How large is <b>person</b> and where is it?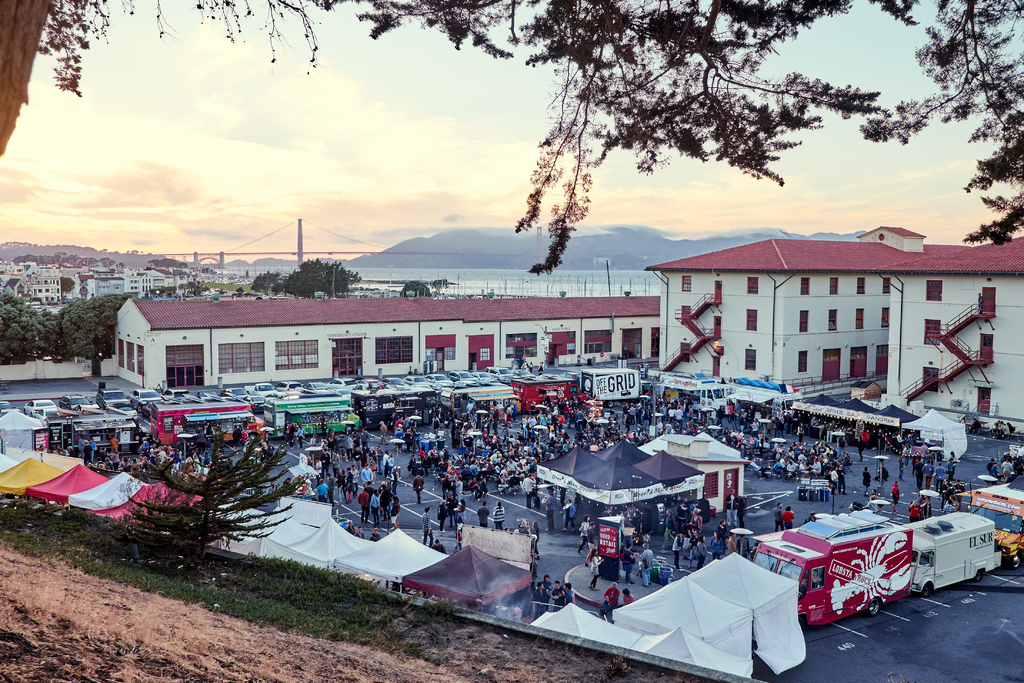
Bounding box: 603,582,619,616.
